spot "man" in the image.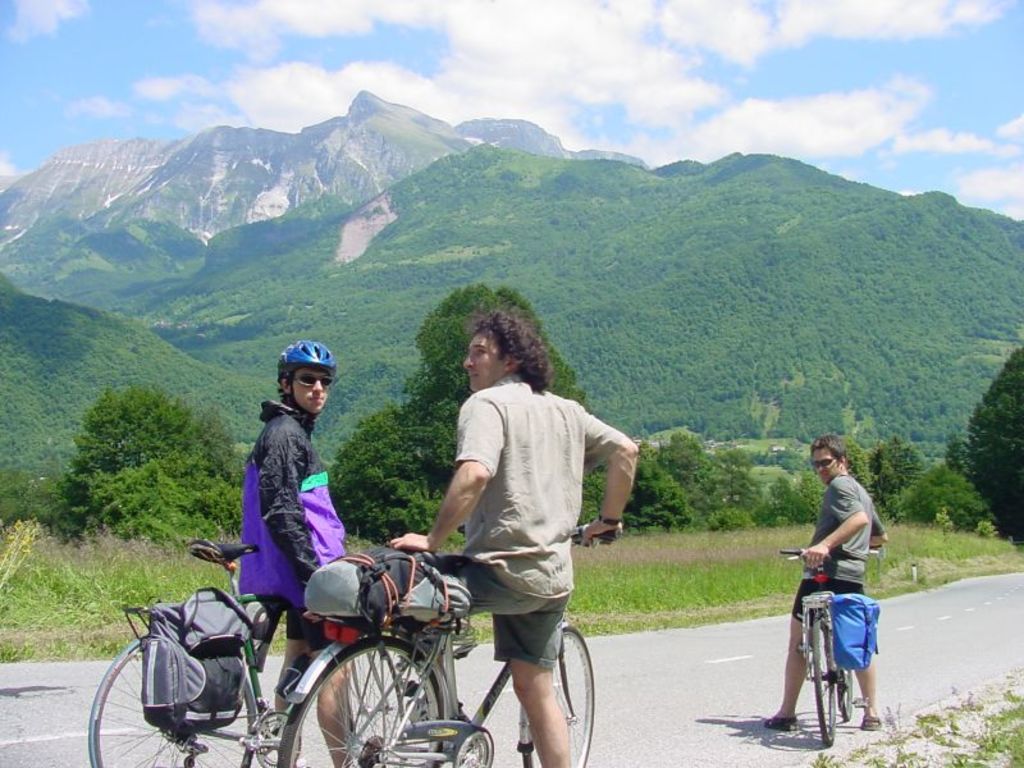
"man" found at bbox=(765, 438, 887, 731).
